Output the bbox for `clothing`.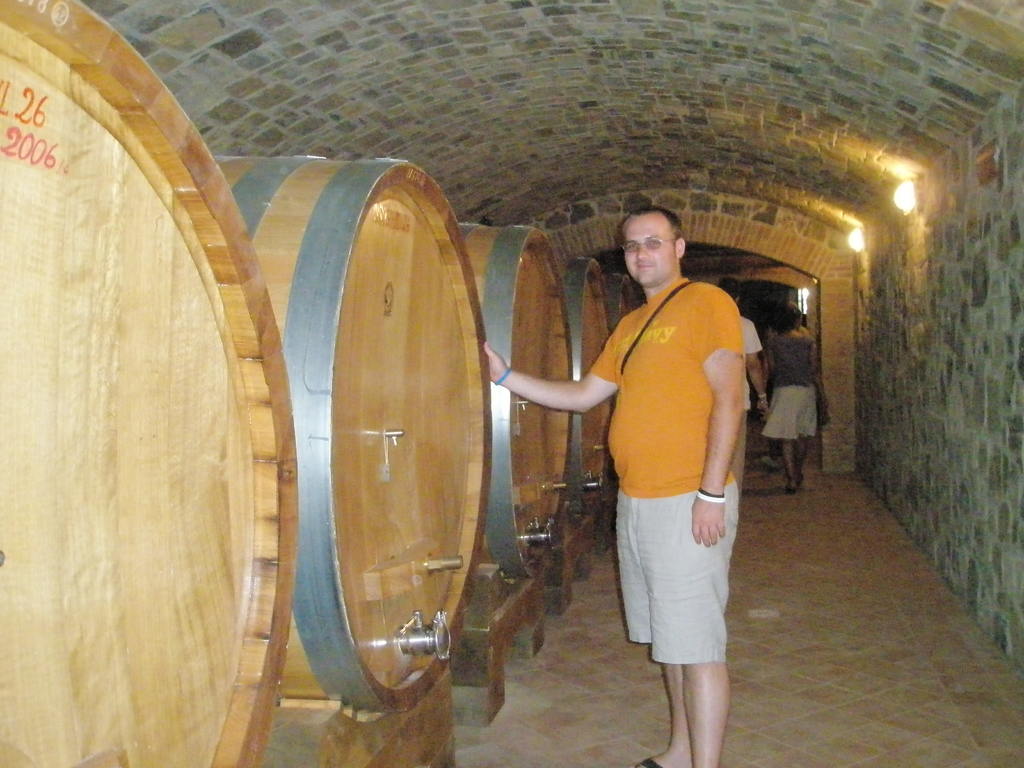
<box>763,318,810,389</box>.
